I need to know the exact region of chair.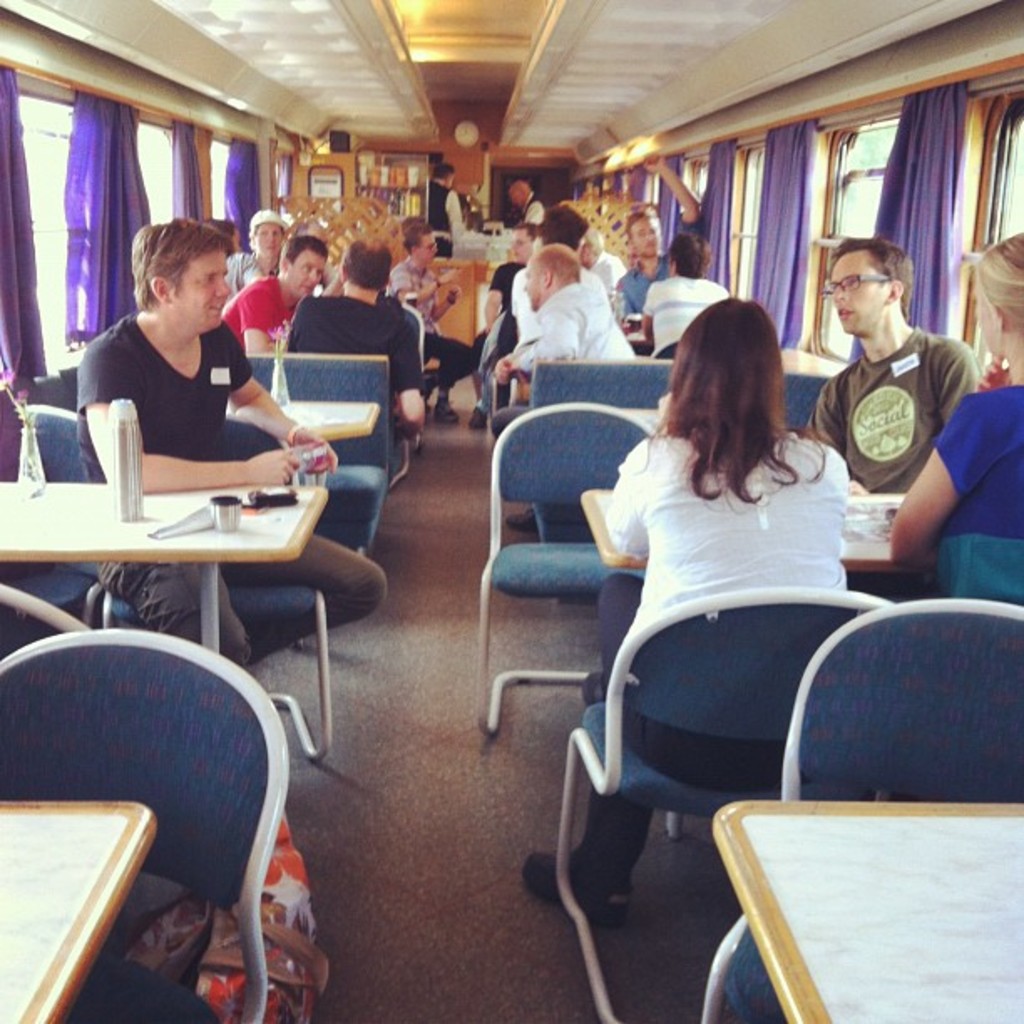
Region: {"x1": 92, "y1": 410, "x2": 331, "y2": 760}.
